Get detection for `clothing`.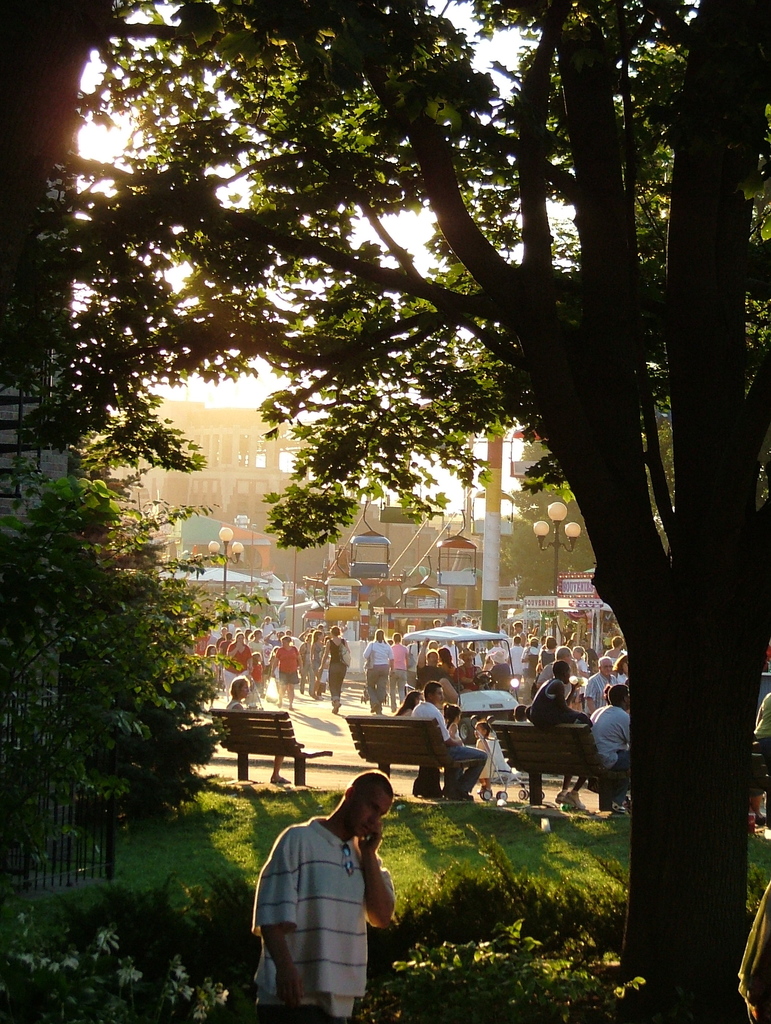
Detection: 261,784,402,1008.
